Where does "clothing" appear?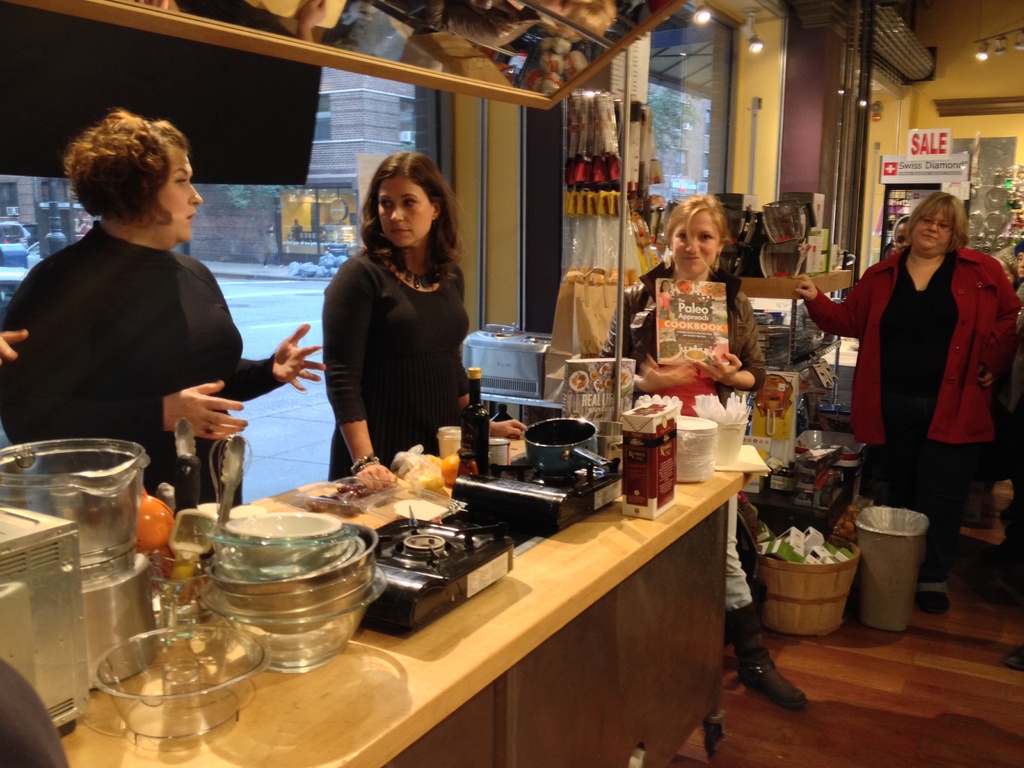
Appears at select_region(318, 243, 481, 481).
